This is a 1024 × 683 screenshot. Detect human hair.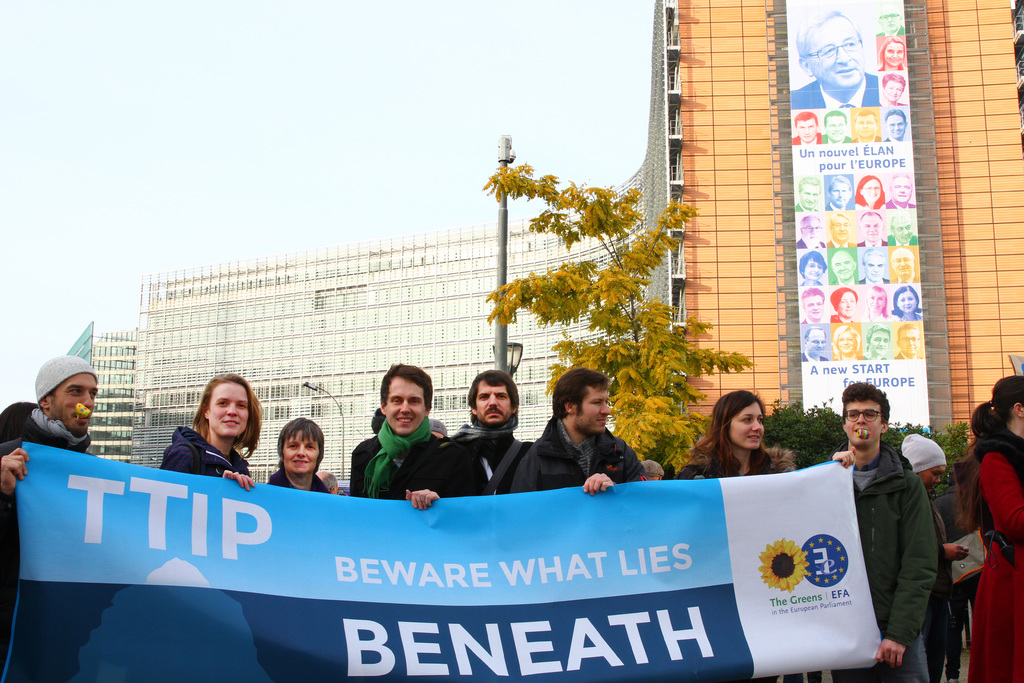
895, 322, 924, 346.
